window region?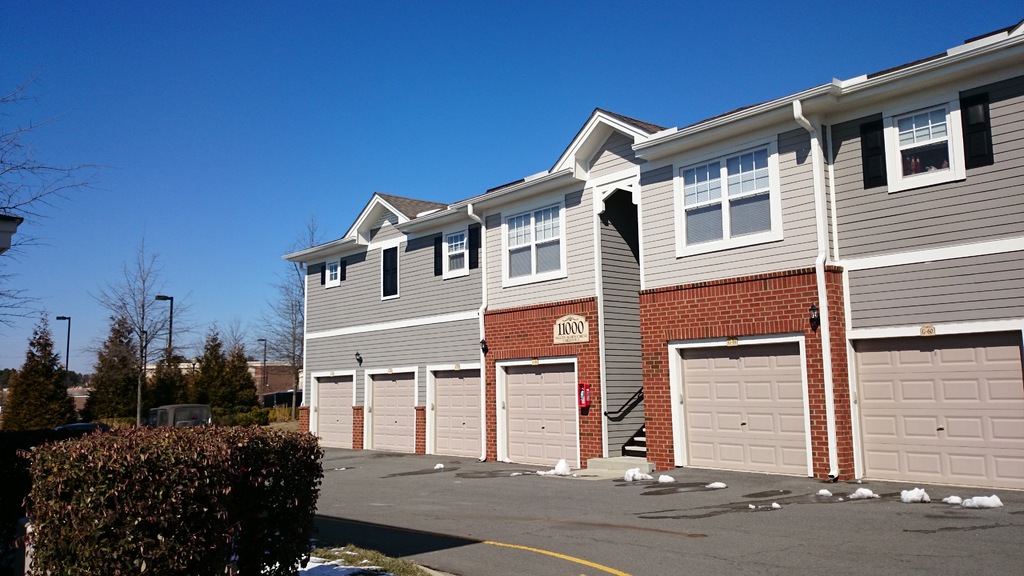
l=329, t=260, r=338, b=284
